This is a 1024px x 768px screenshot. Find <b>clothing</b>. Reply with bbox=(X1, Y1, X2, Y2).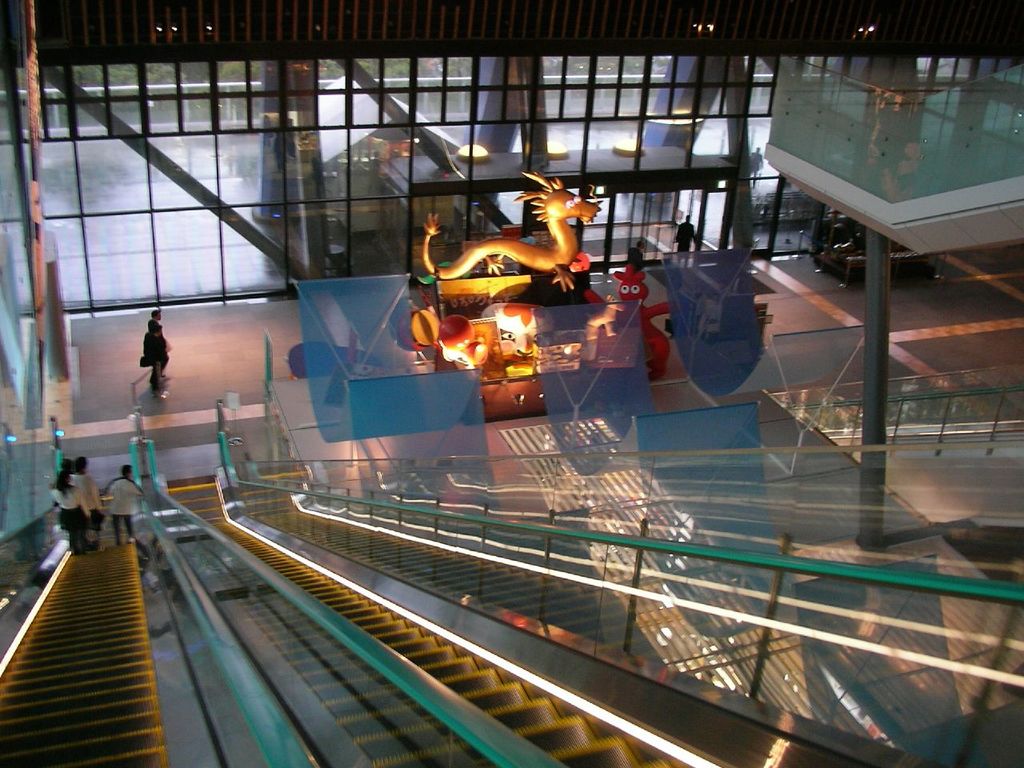
bbox=(50, 485, 87, 549).
